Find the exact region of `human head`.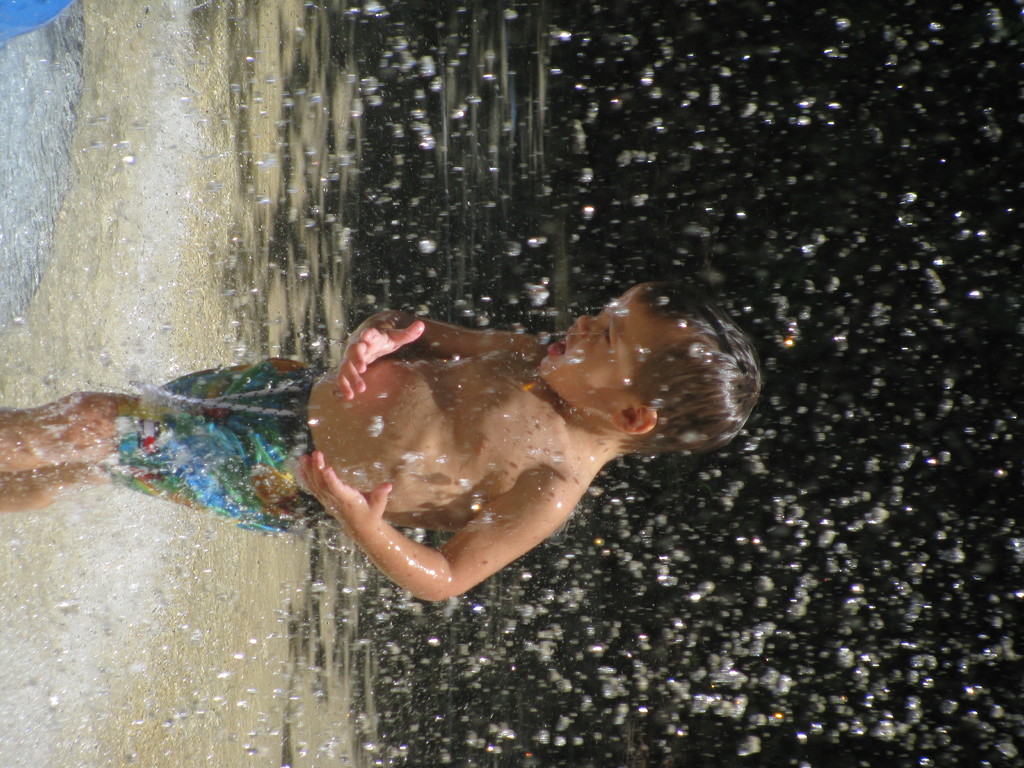
Exact region: (x1=534, y1=289, x2=758, y2=479).
